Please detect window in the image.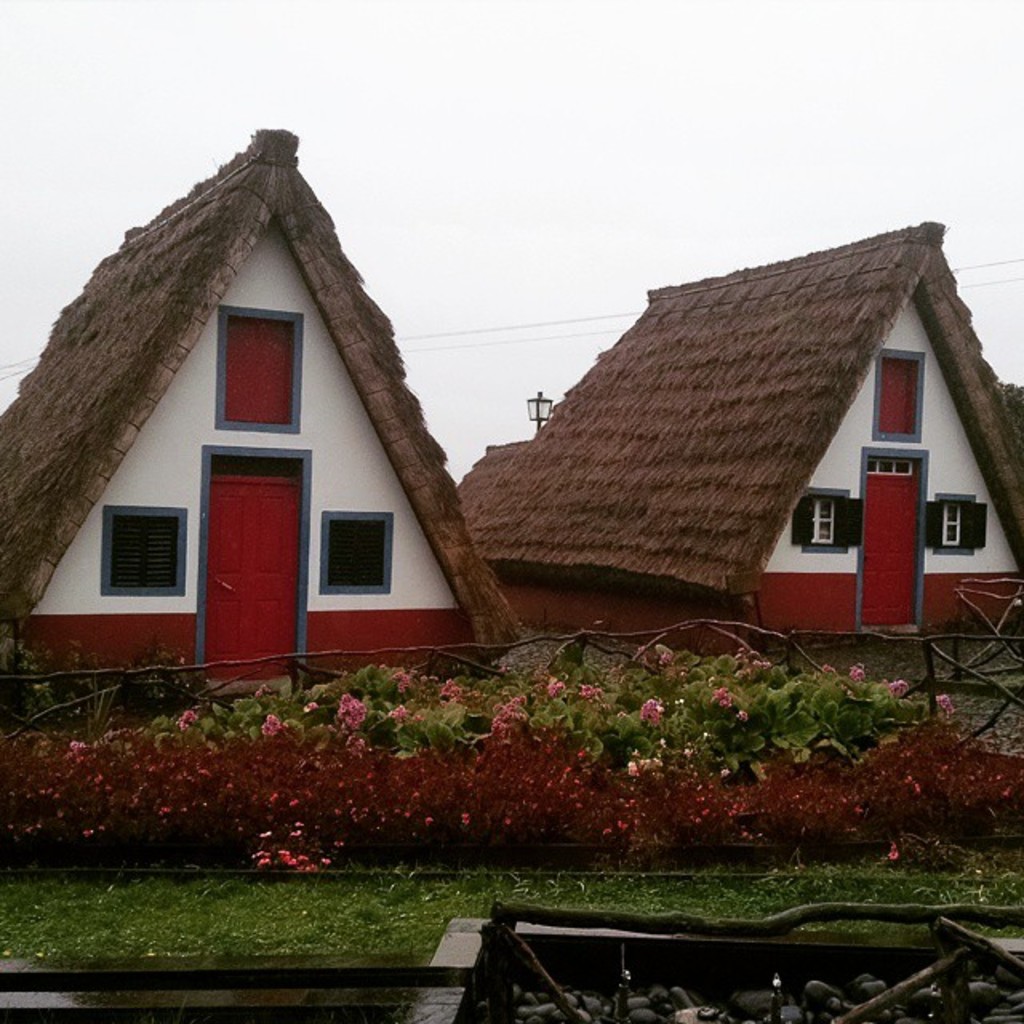
<bbox>926, 496, 989, 555</bbox>.
